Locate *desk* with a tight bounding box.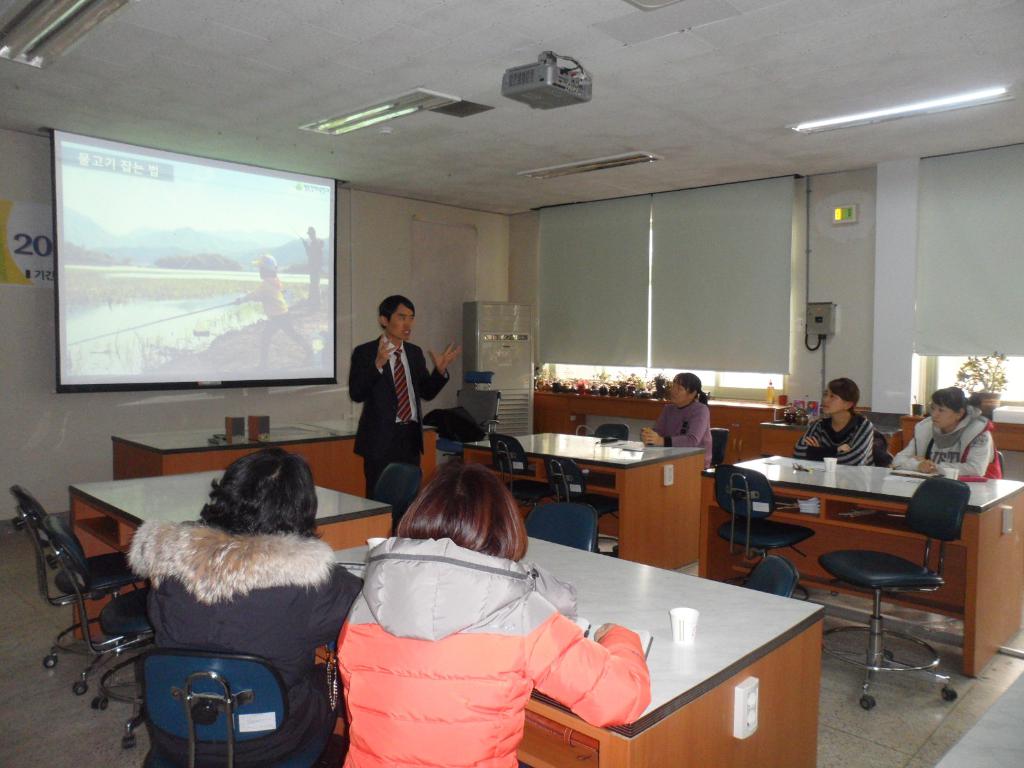
699 447 1023 680.
